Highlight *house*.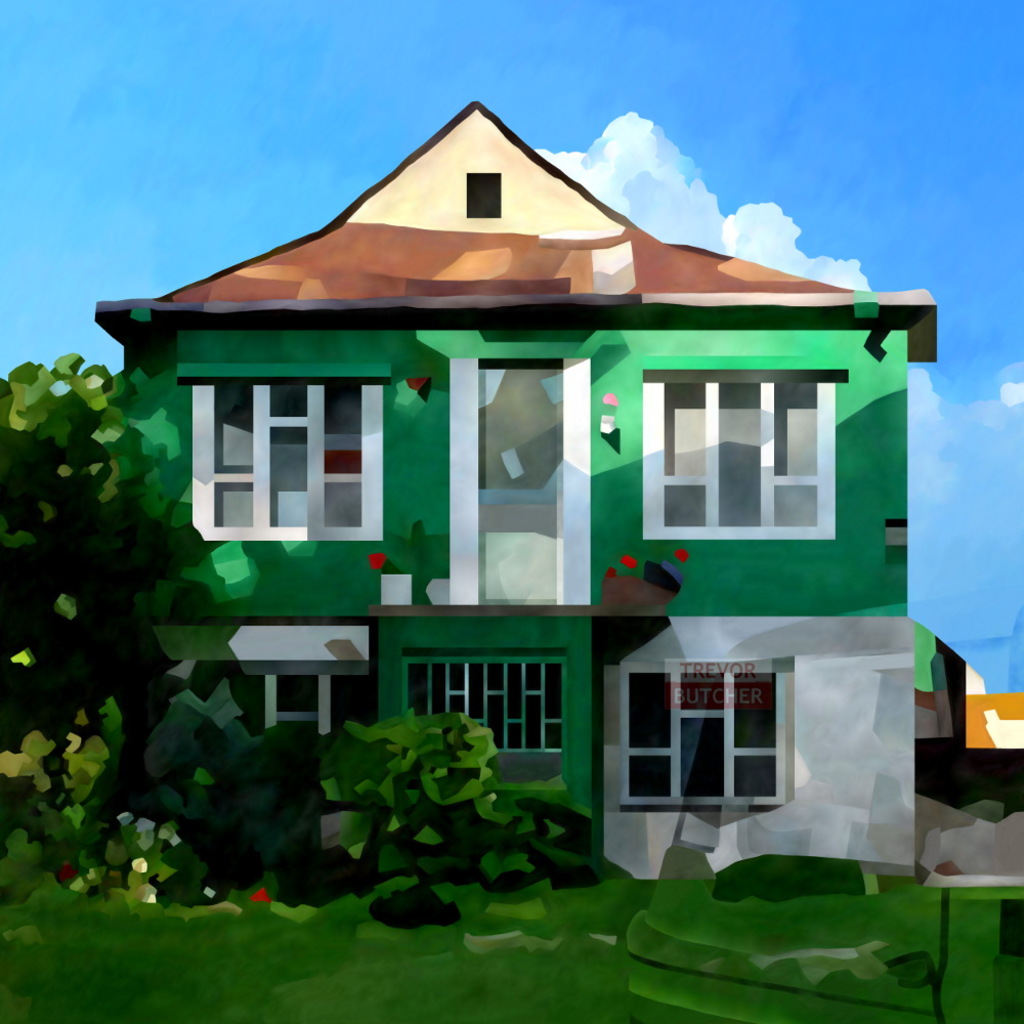
Highlighted region: <region>67, 65, 931, 889</region>.
